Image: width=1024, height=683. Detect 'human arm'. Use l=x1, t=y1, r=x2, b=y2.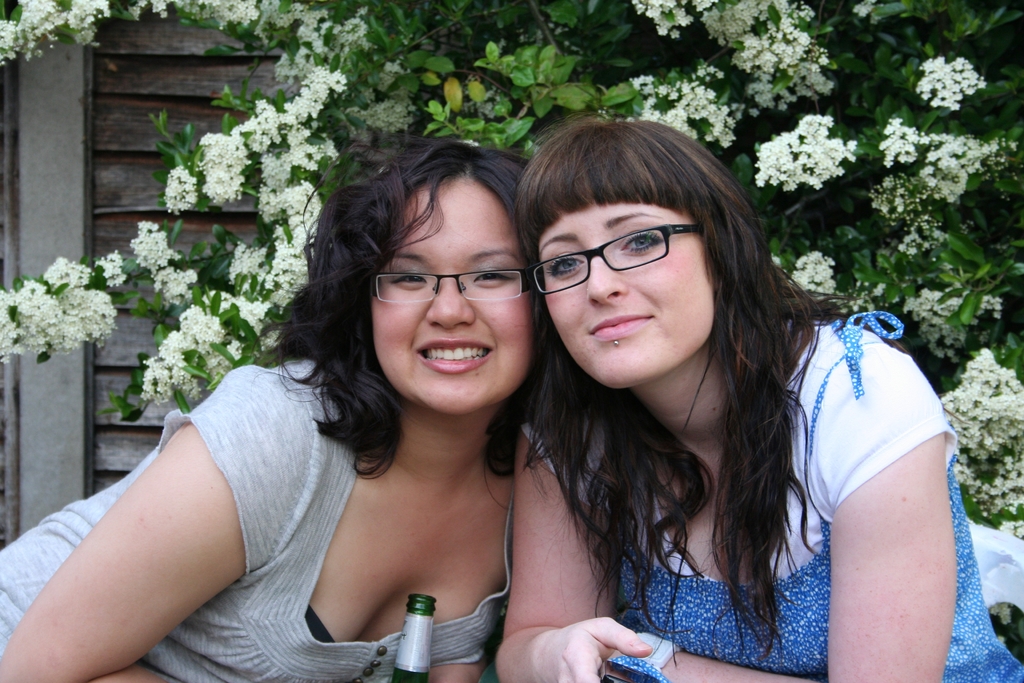
l=661, t=334, r=958, b=677.
